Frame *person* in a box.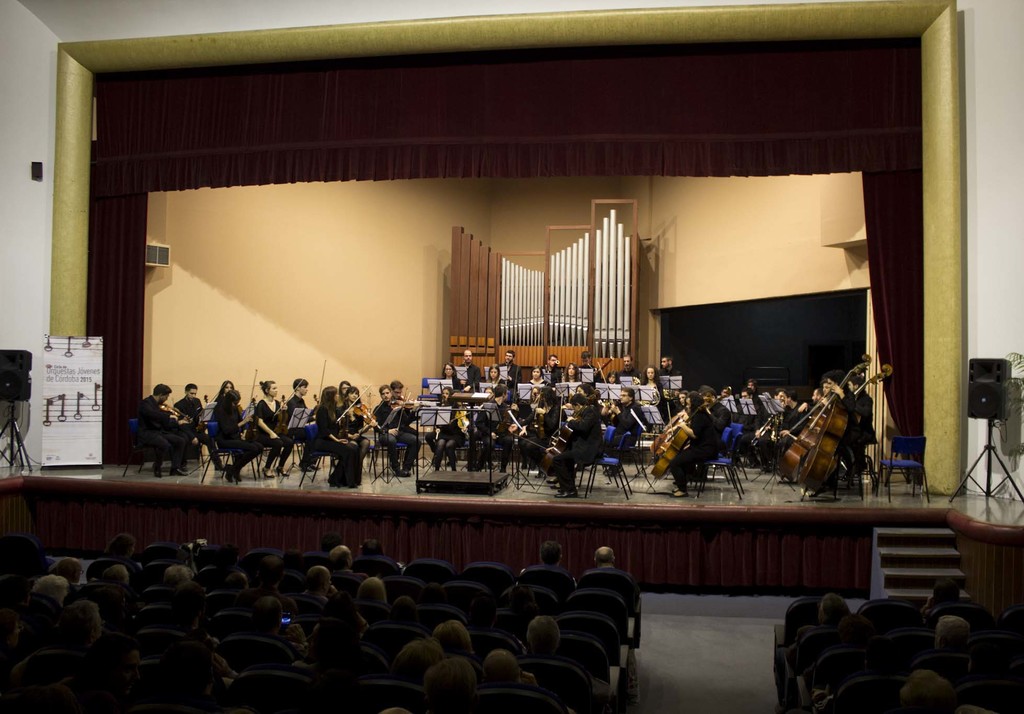
613:388:650:476.
